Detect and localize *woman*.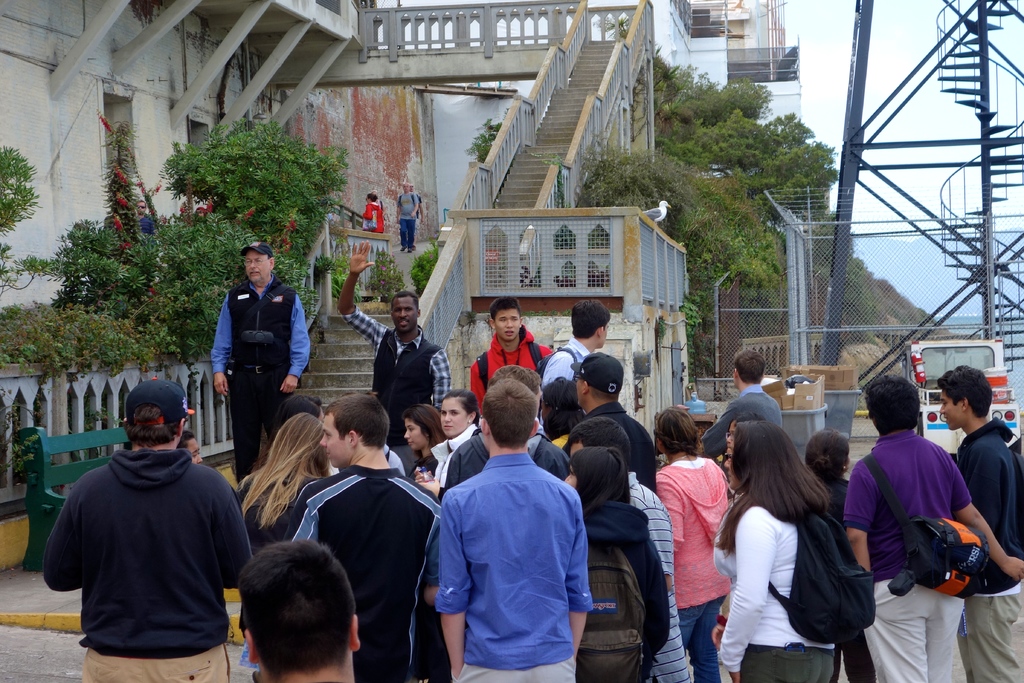
Localized at 235/415/335/667.
